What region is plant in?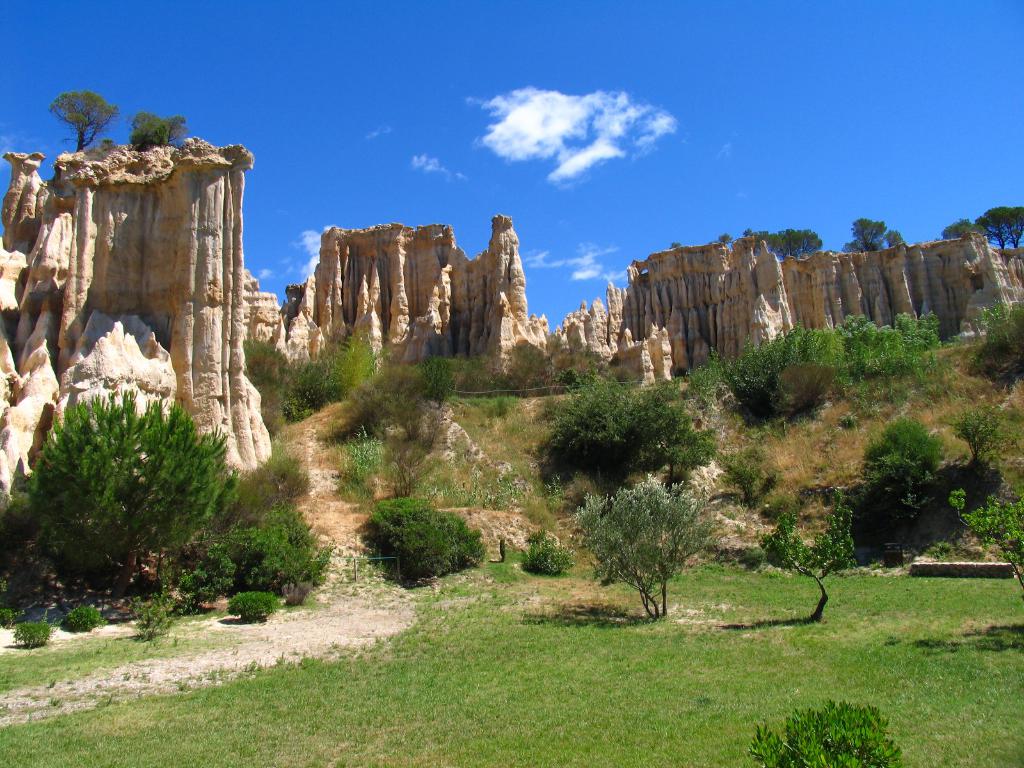
detection(735, 698, 907, 765).
